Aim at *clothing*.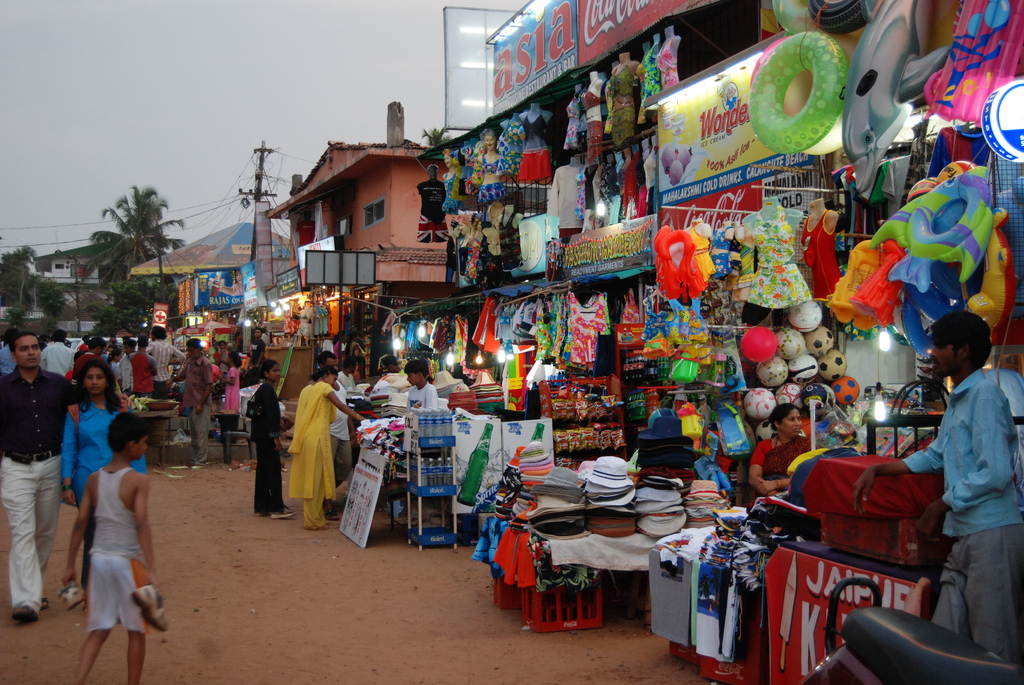
Aimed at {"x1": 41, "y1": 342, "x2": 76, "y2": 371}.
